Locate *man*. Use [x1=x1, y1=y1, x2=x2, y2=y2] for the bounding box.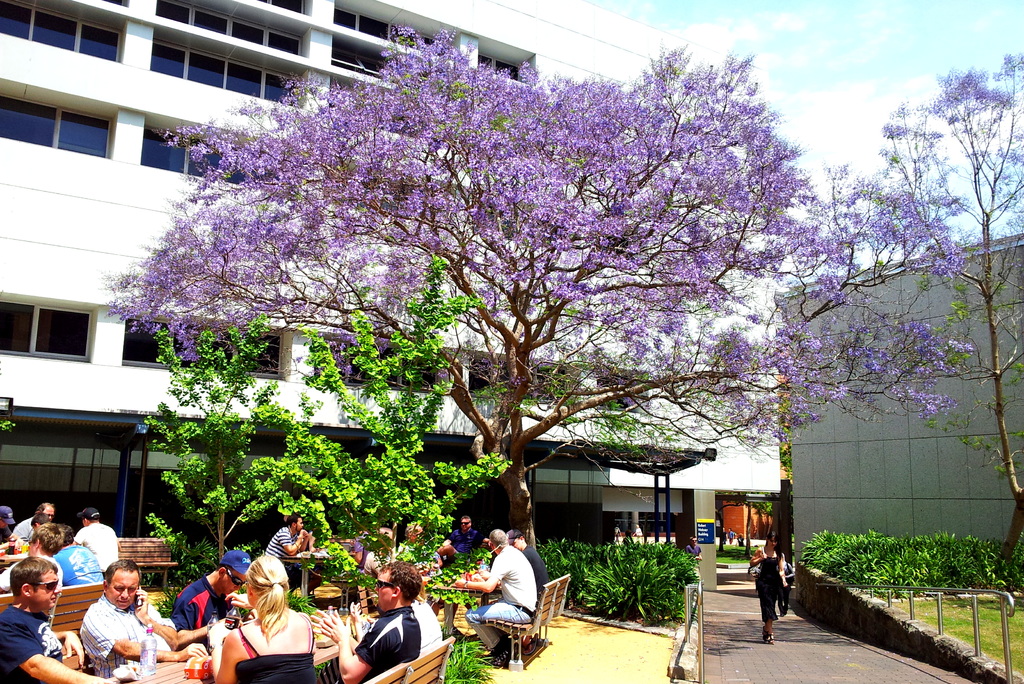
[x1=262, y1=513, x2=329, y2=597].
